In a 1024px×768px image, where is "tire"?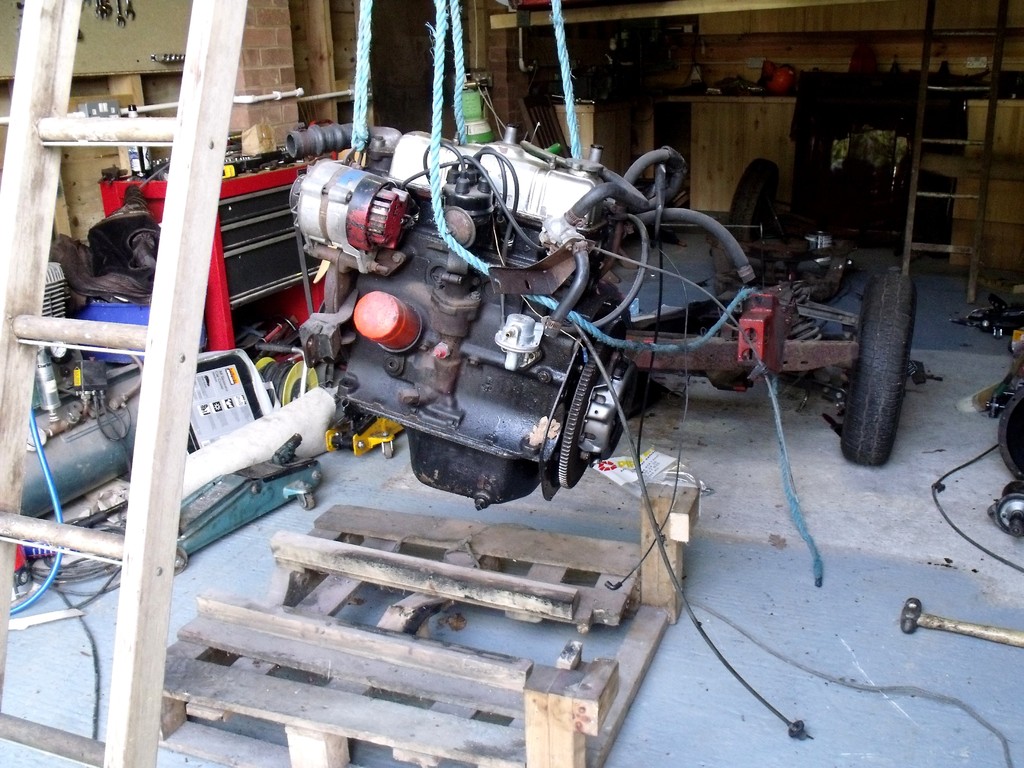
838/274/924/467.
